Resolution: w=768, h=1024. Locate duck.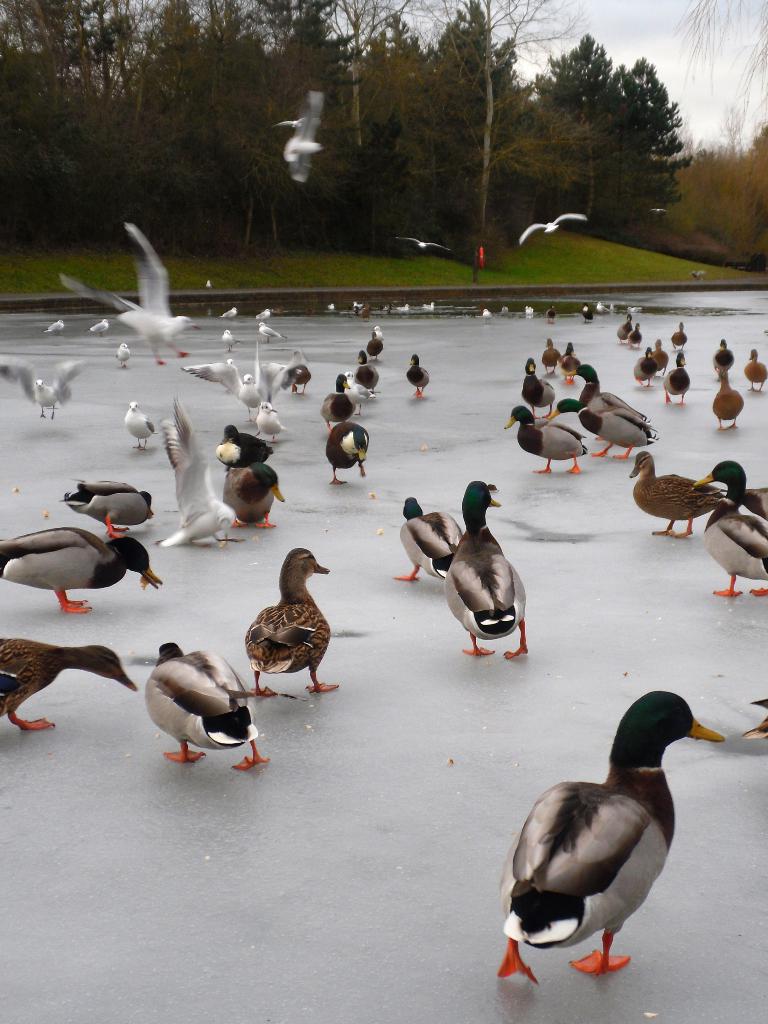
(left=702, top=368, right=744, bottom=428).
